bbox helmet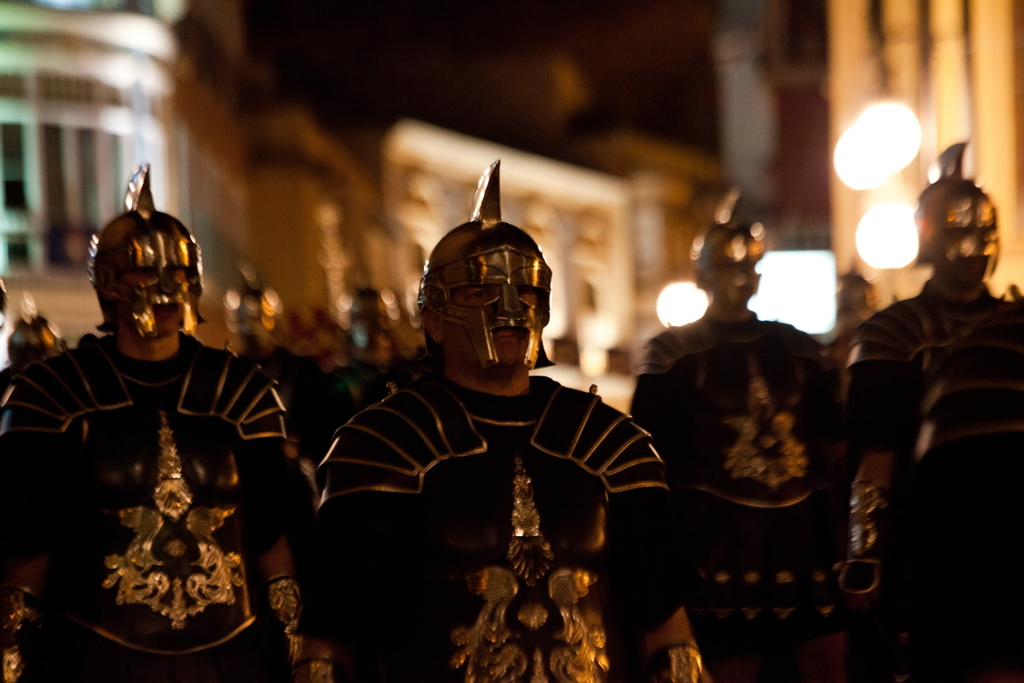
(left=345, top=283, right=403, bottom=346)
